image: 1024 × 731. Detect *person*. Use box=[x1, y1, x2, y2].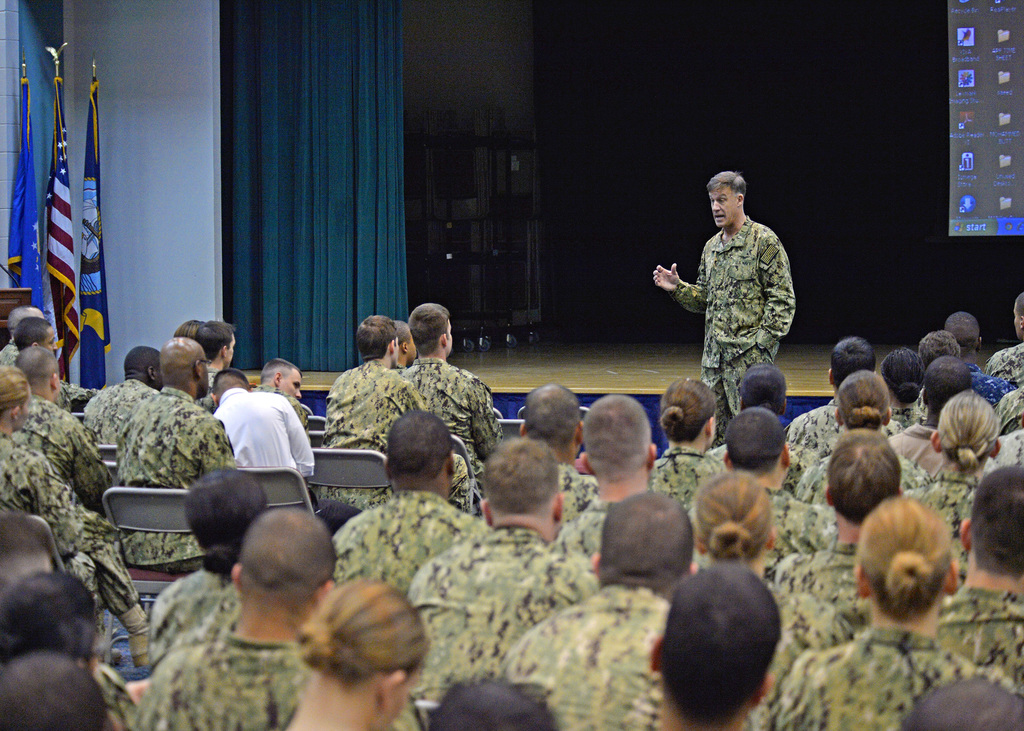
box=[932, 366, 1004, 417].
